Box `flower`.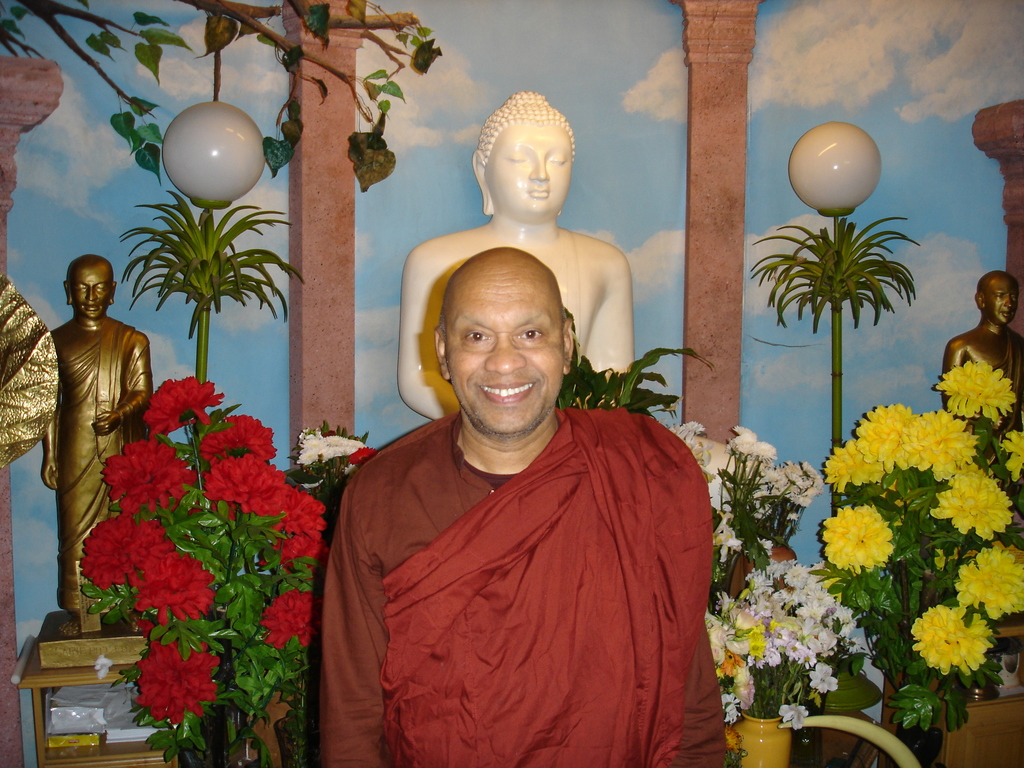
723:696:743:725.
